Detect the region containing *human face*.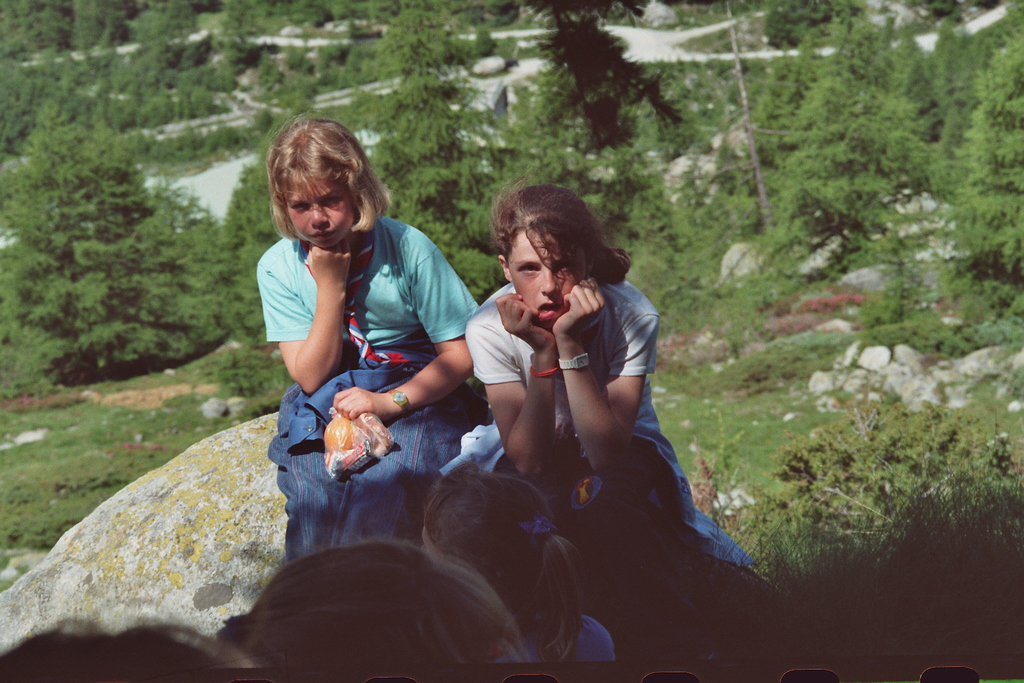
Rect(288, 168, 357, 252).
